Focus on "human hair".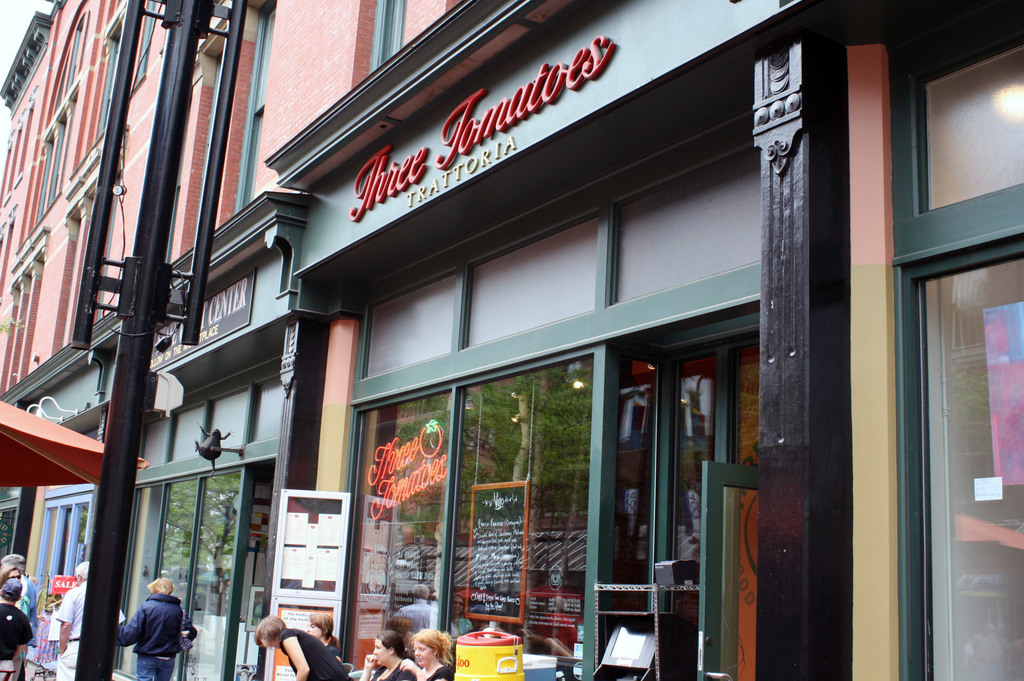
Focused at box(148, 577, 173, 591).
